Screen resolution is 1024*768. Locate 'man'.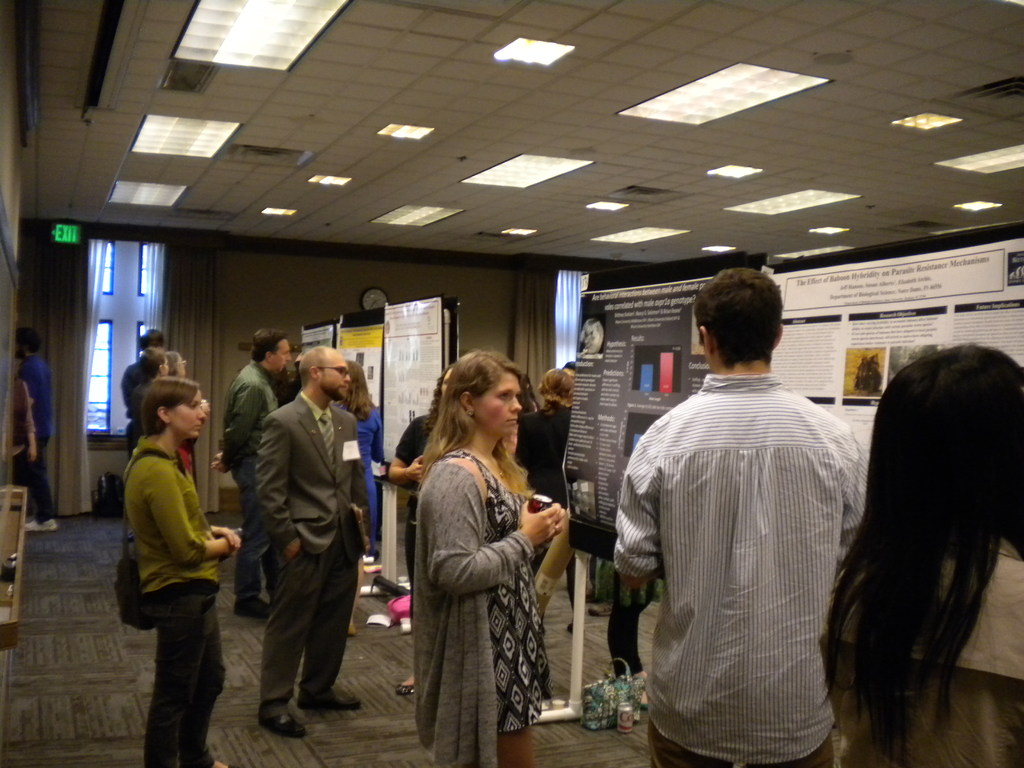
[620, 285, 890, 767].
